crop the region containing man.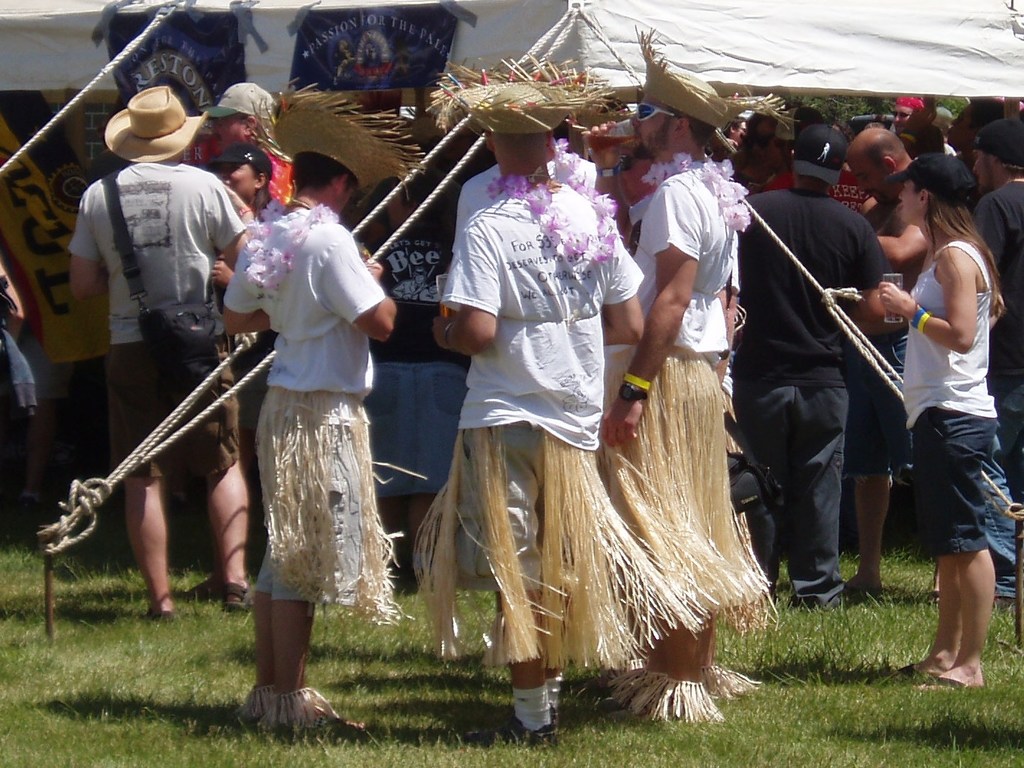
Crop region: (left=967, top=116, right=1023, bottom=615).
